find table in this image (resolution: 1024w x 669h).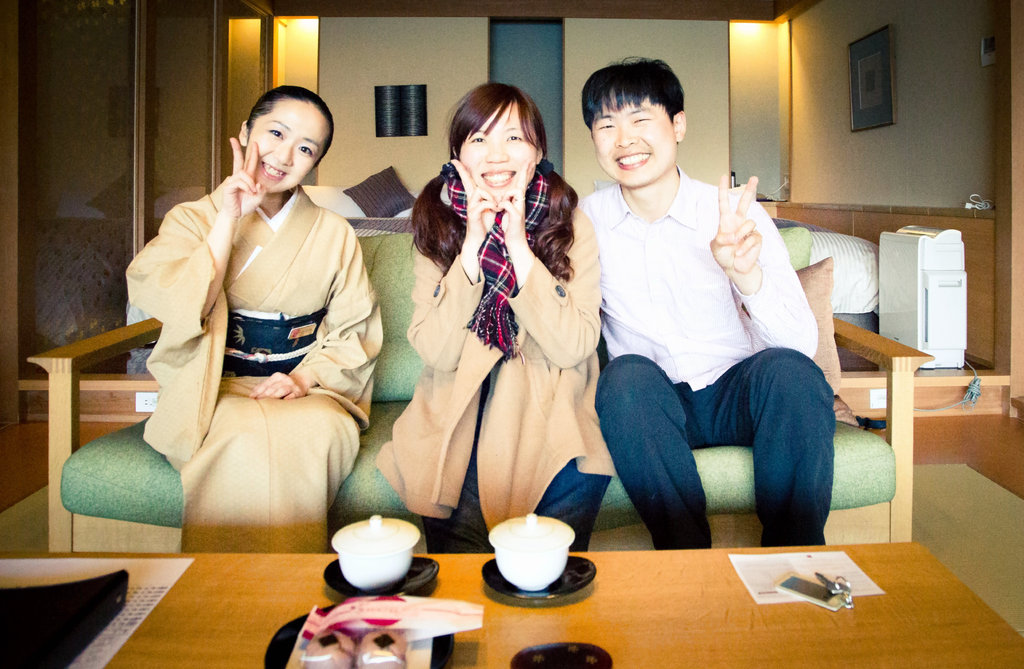
[0, 542, 1023, 666].
